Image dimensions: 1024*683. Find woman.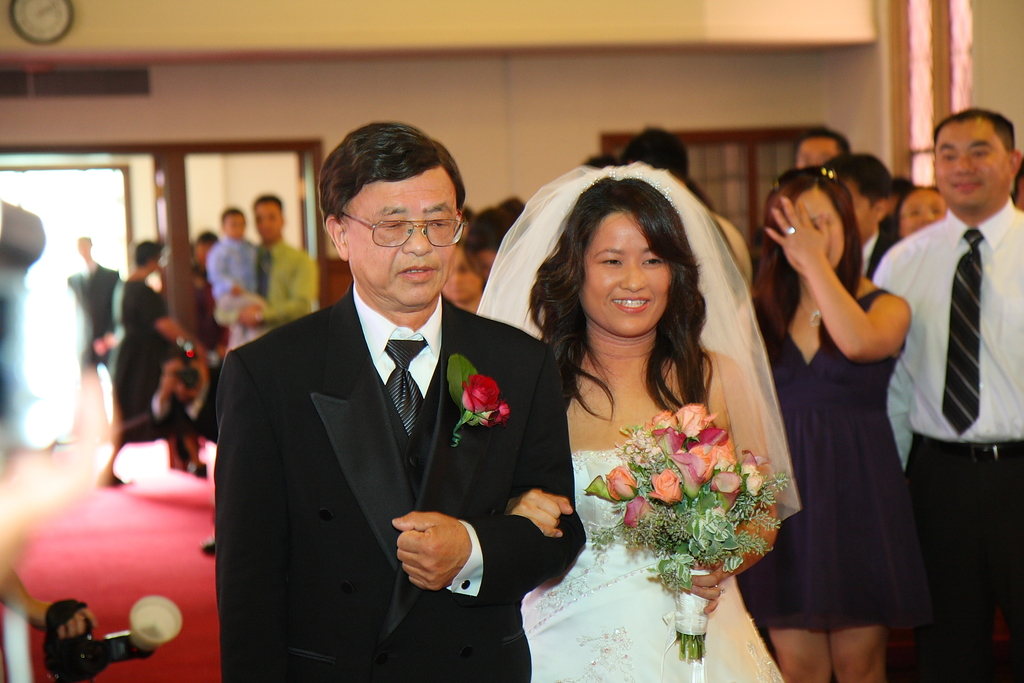
740:157:915:682.
